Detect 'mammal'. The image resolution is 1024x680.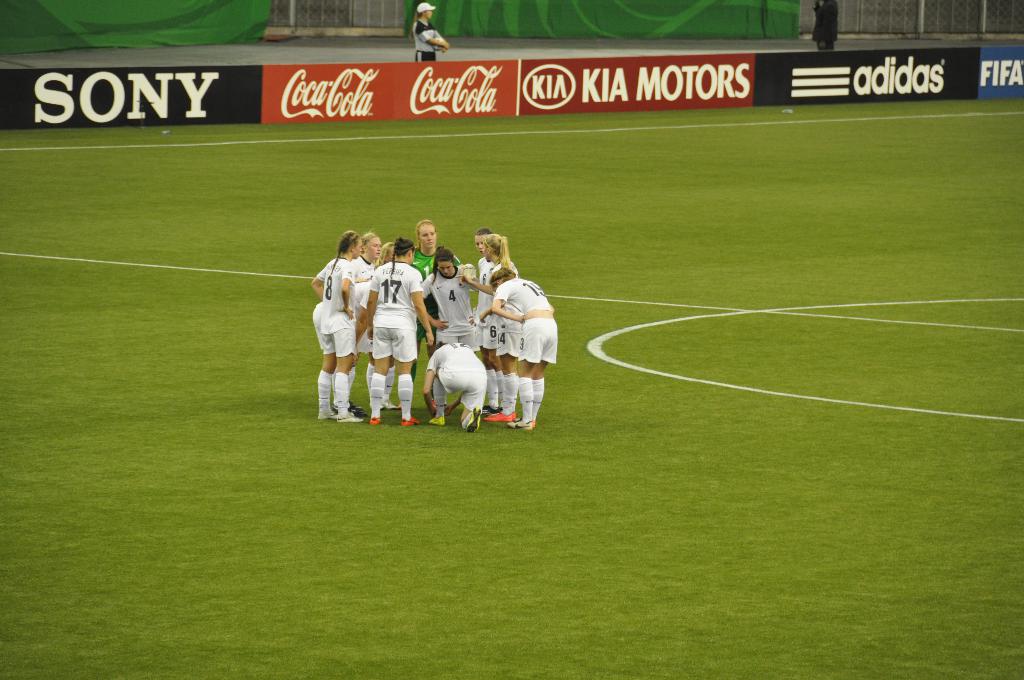
region(408, 2, 451, 62).
